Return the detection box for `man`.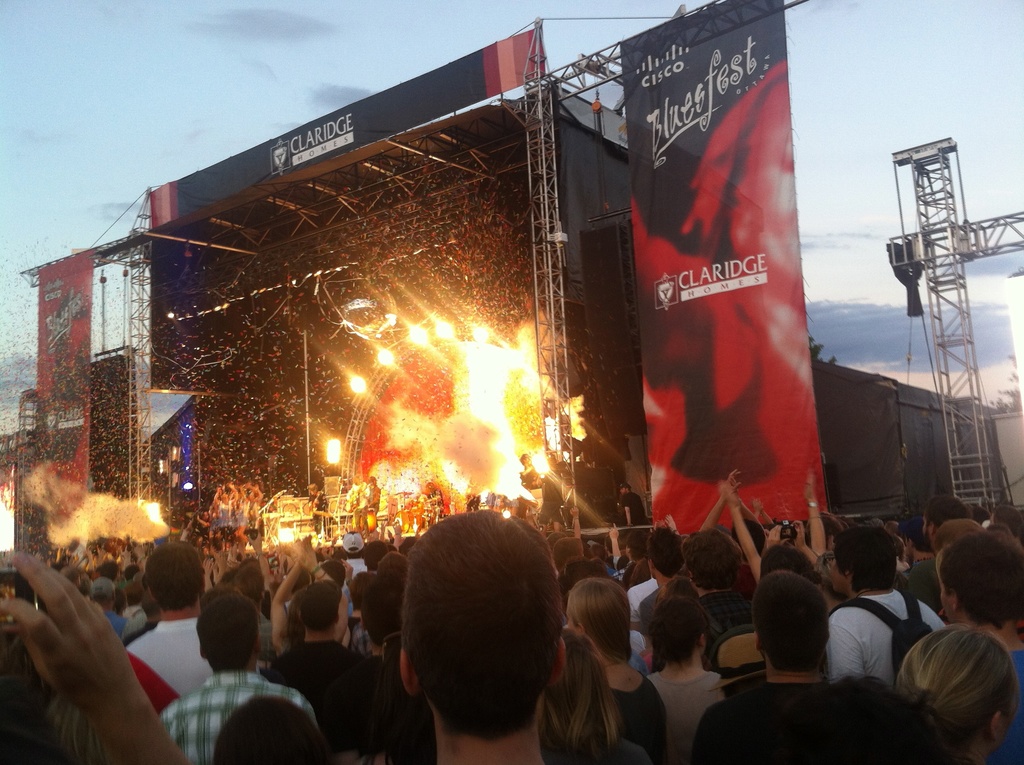
(684,524,758,675).
